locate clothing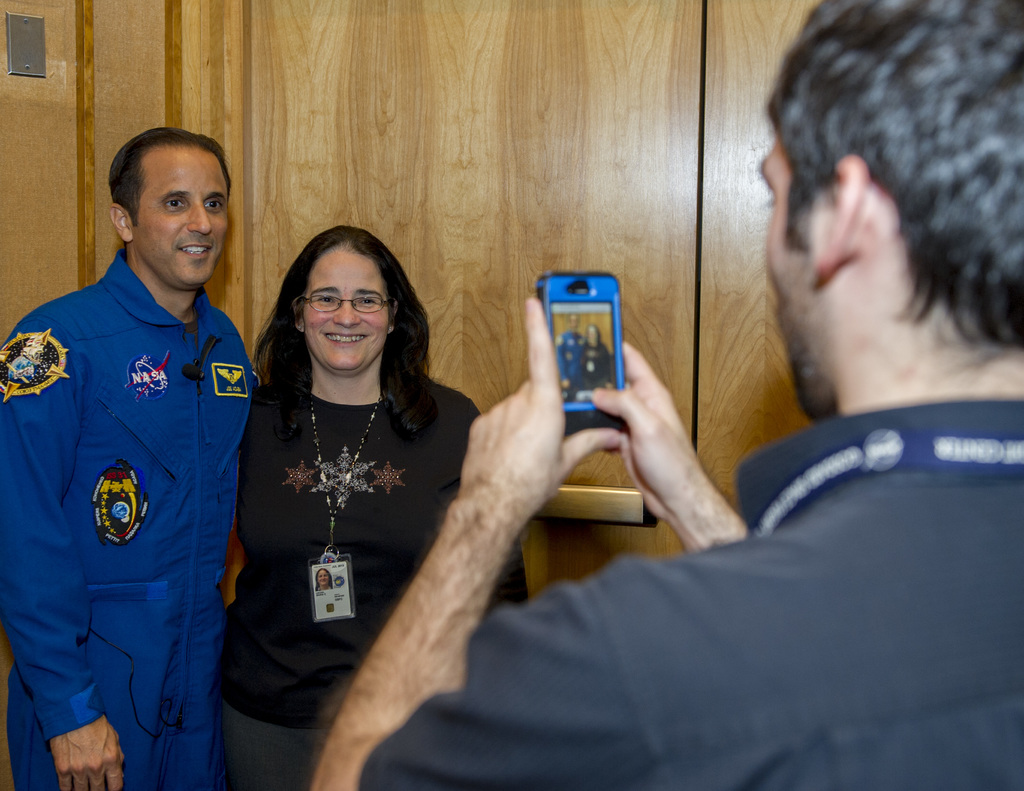
(x1=218, y1=376, x2=529, y2=790)
